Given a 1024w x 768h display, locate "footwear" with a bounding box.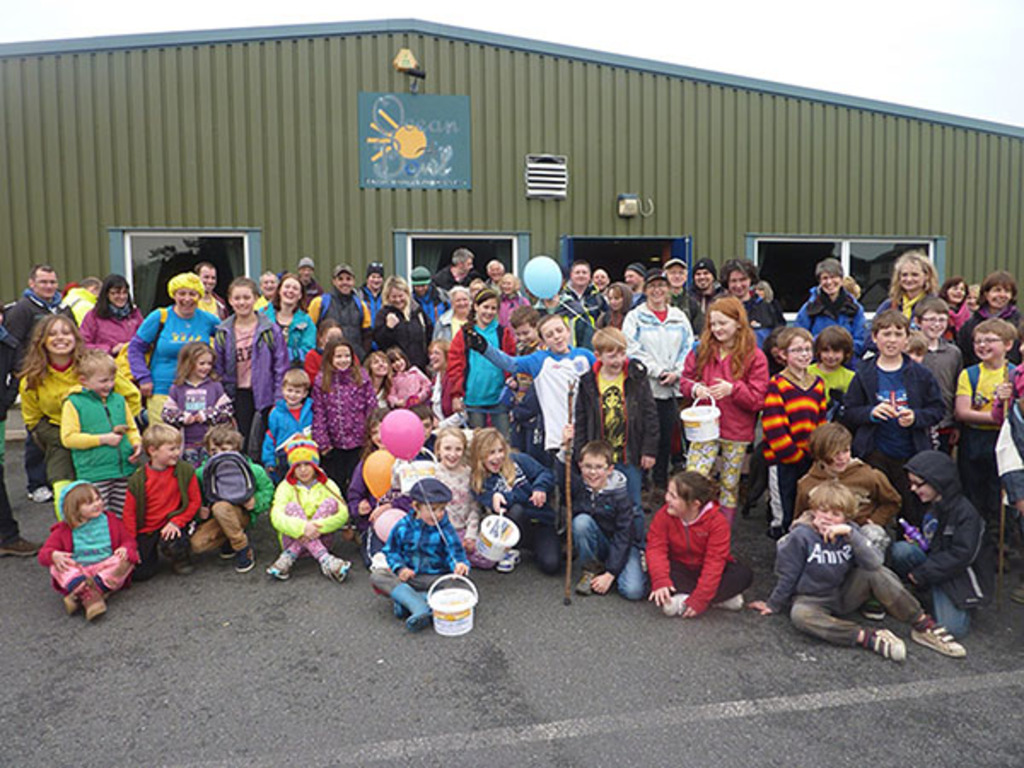
Located: box=[911, 621, 968, 655].
